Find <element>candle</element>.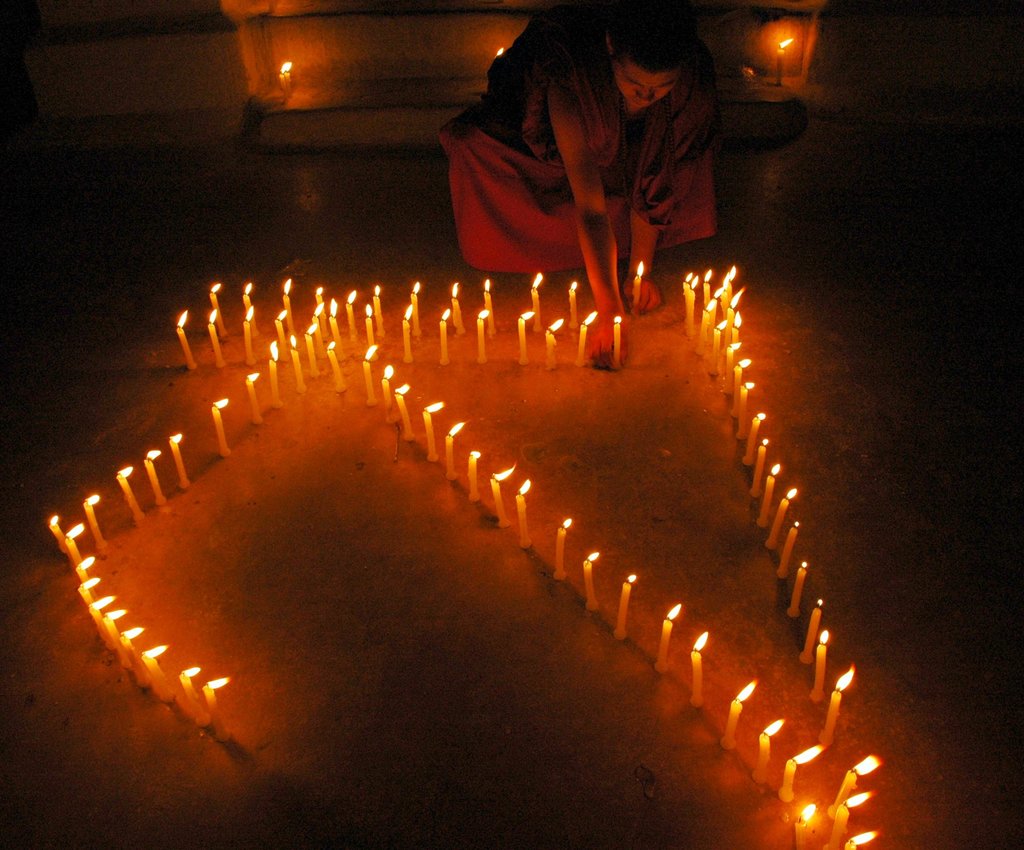
locate(370, 286, 385, 336).
